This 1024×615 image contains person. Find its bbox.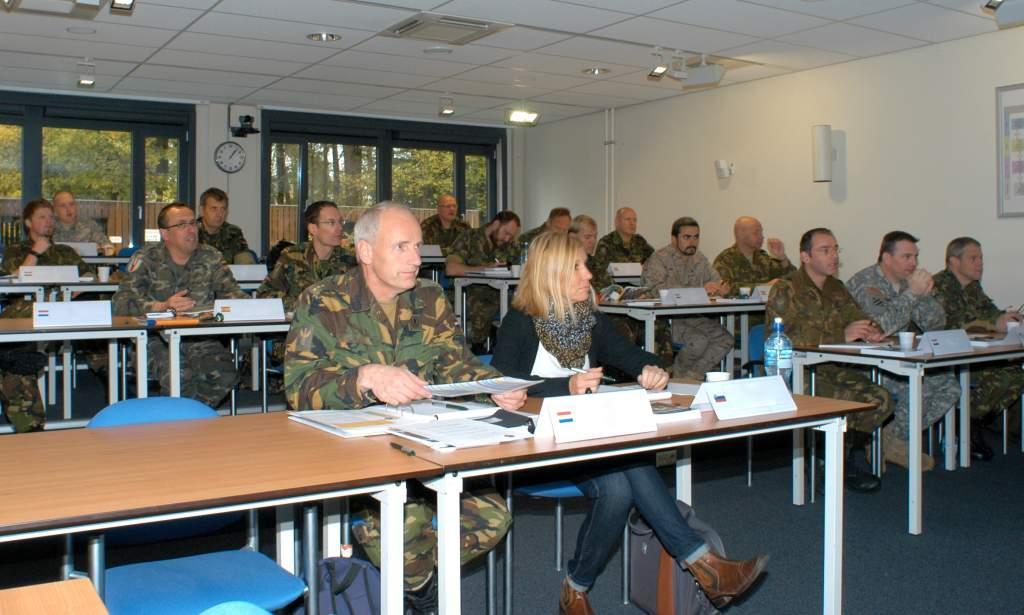
[left=189, top=190, right=250, bottom=270].
